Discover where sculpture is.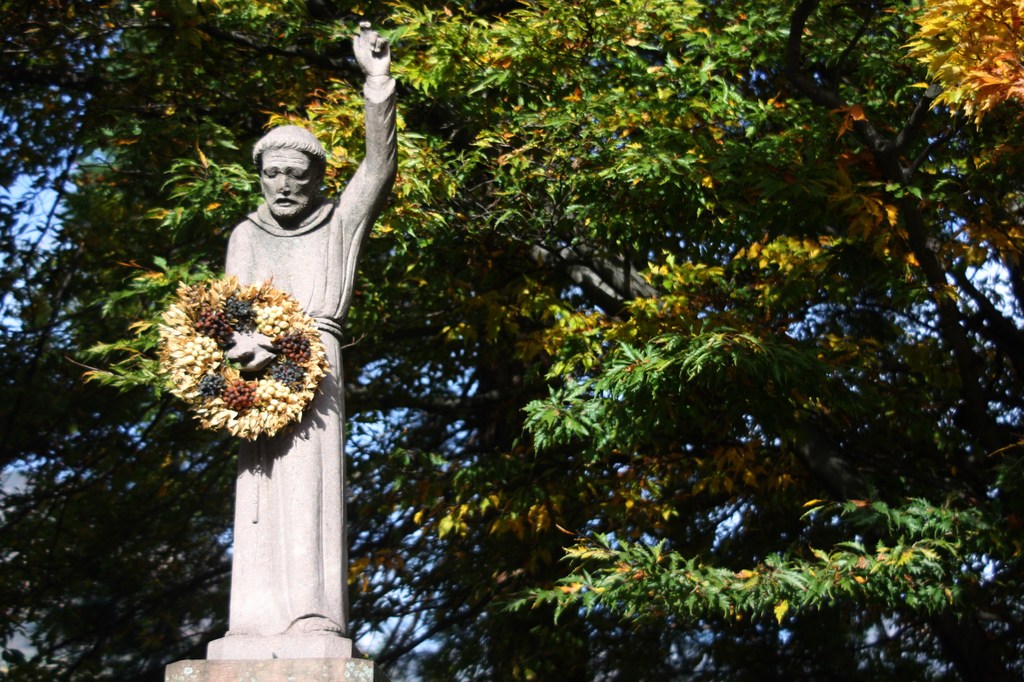
Discovered at <bbox>147, 53, 403, 589</bbox>.
